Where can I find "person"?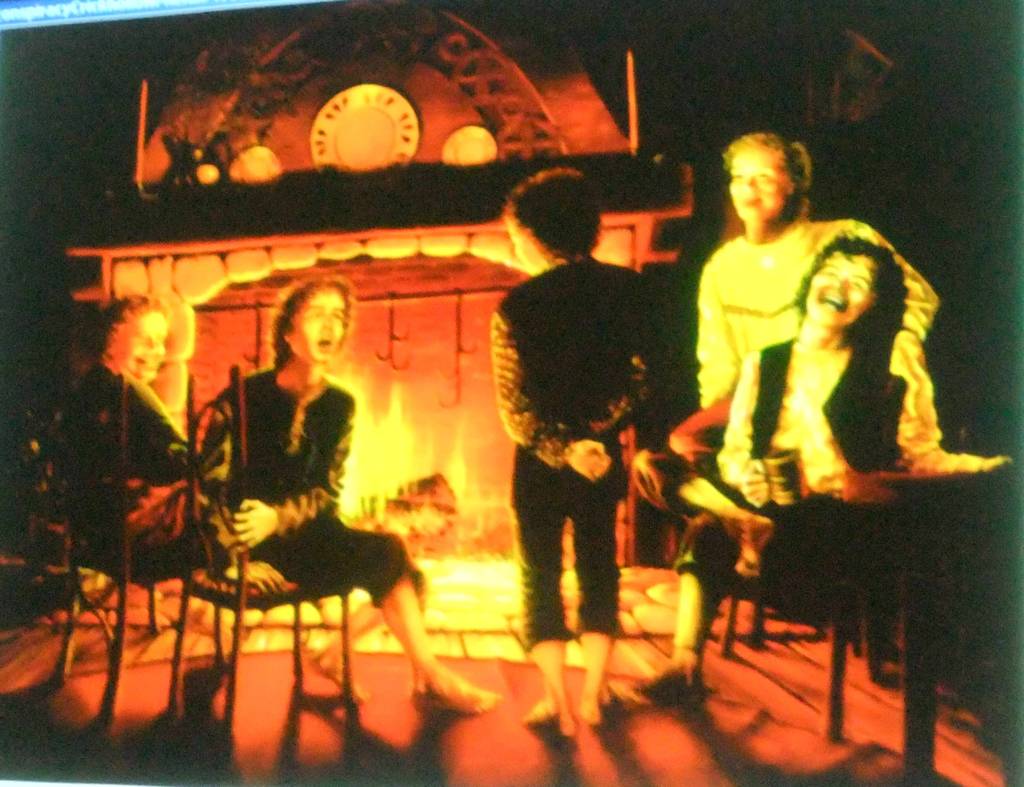
You can find it at detection(490, 170, 664, 742).
